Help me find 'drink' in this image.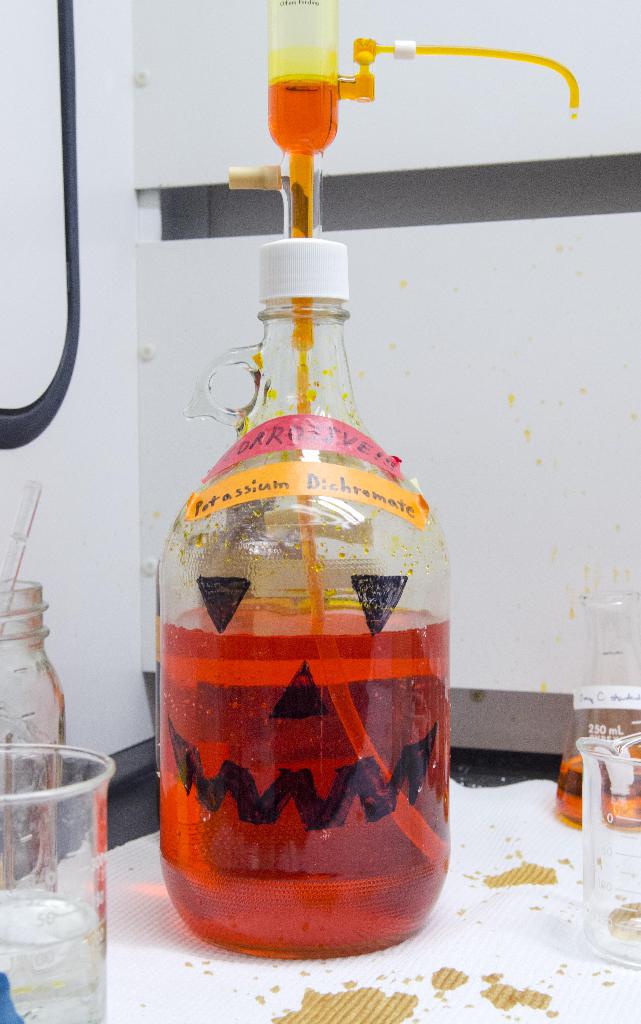
Found it: {"x1": 560, "y1": 751, "x2": 640, "y2": 830}.
